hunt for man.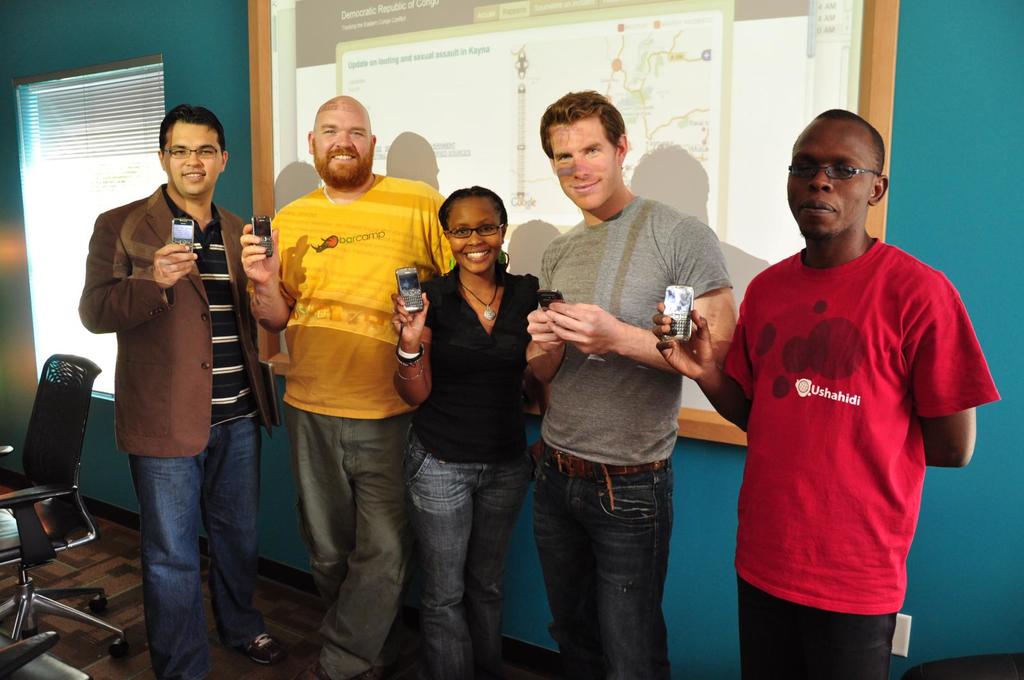
Hunted down at <box>237,92,456,679</box>.
